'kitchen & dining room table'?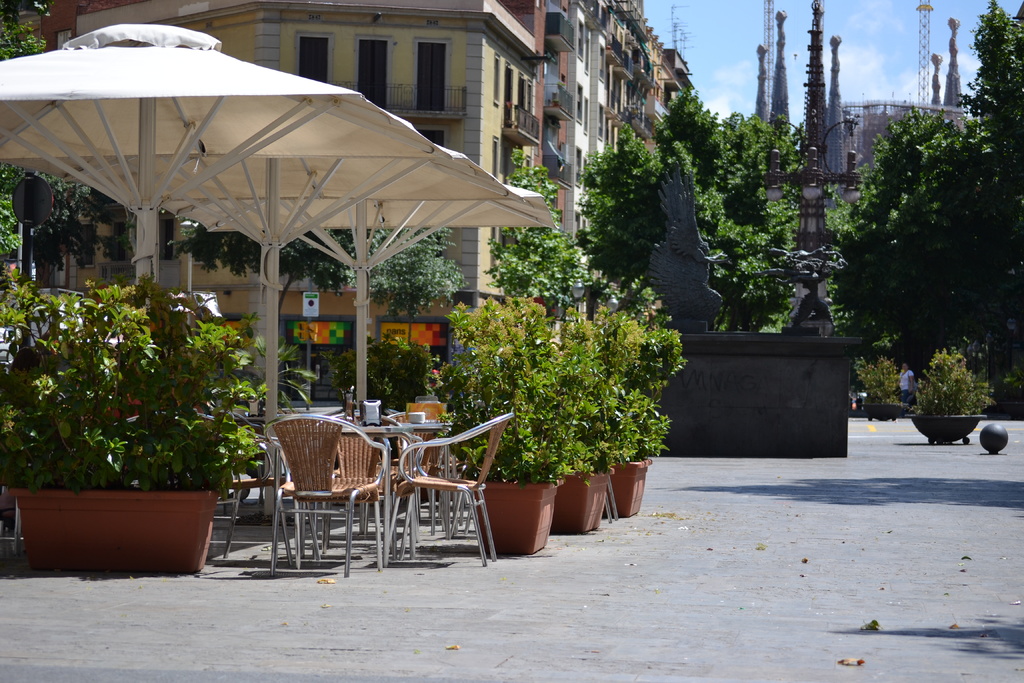
<box>212,397,496,559</box>
